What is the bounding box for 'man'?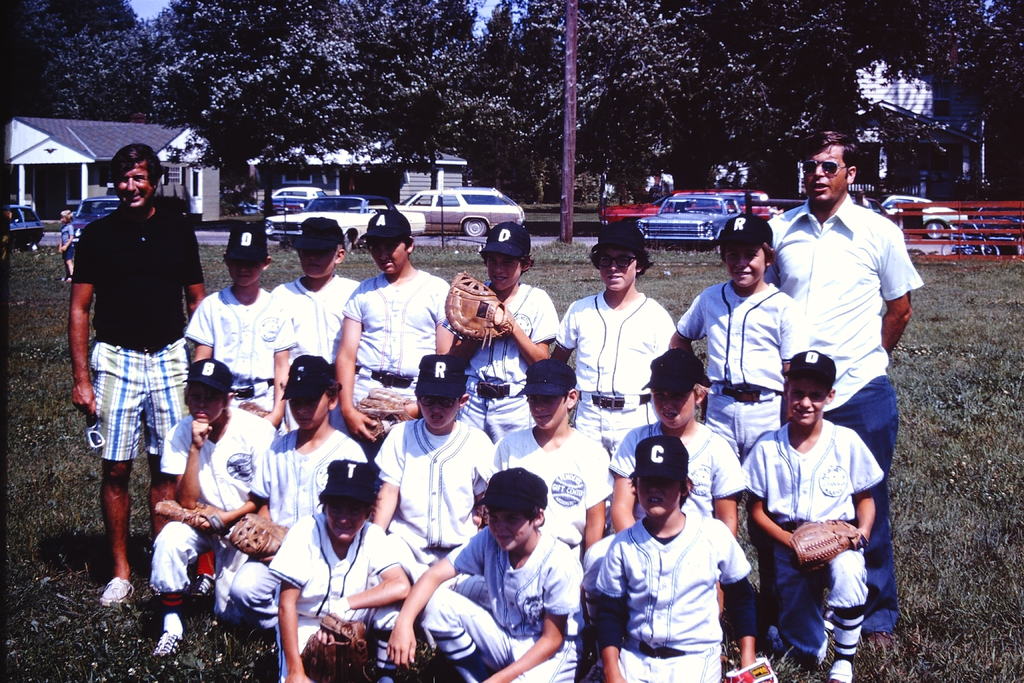
<region>193, 226, 312, 459</region>.
